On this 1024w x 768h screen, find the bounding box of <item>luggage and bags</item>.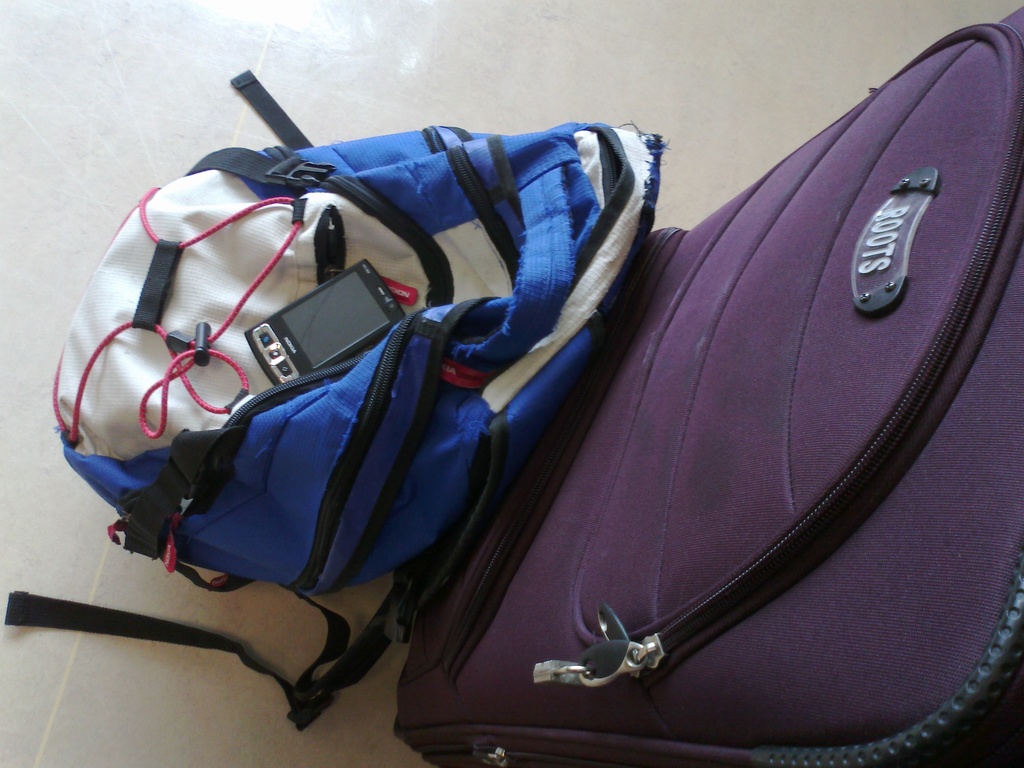
Bounding box: detection(395, 0, 1023, 767).
